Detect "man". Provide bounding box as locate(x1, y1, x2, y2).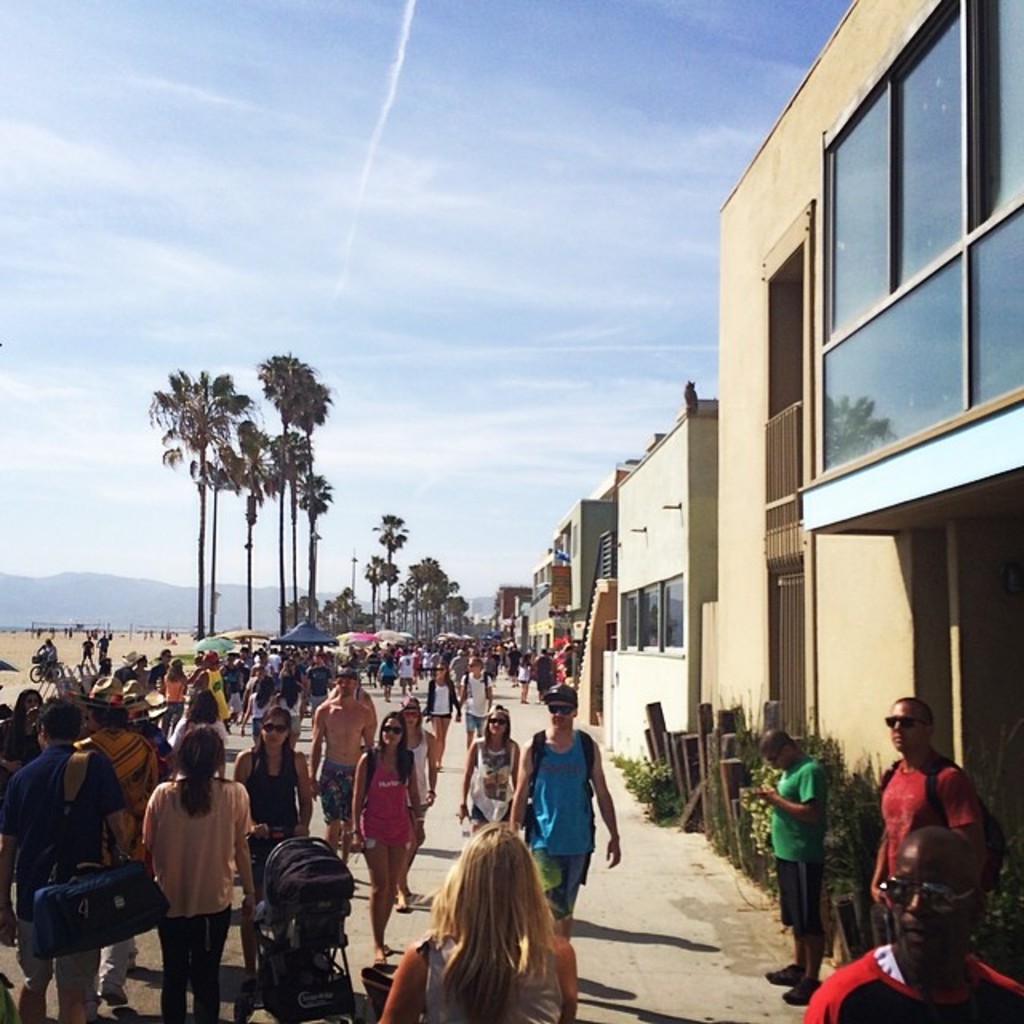
locate(306, 667, 373, 867).
